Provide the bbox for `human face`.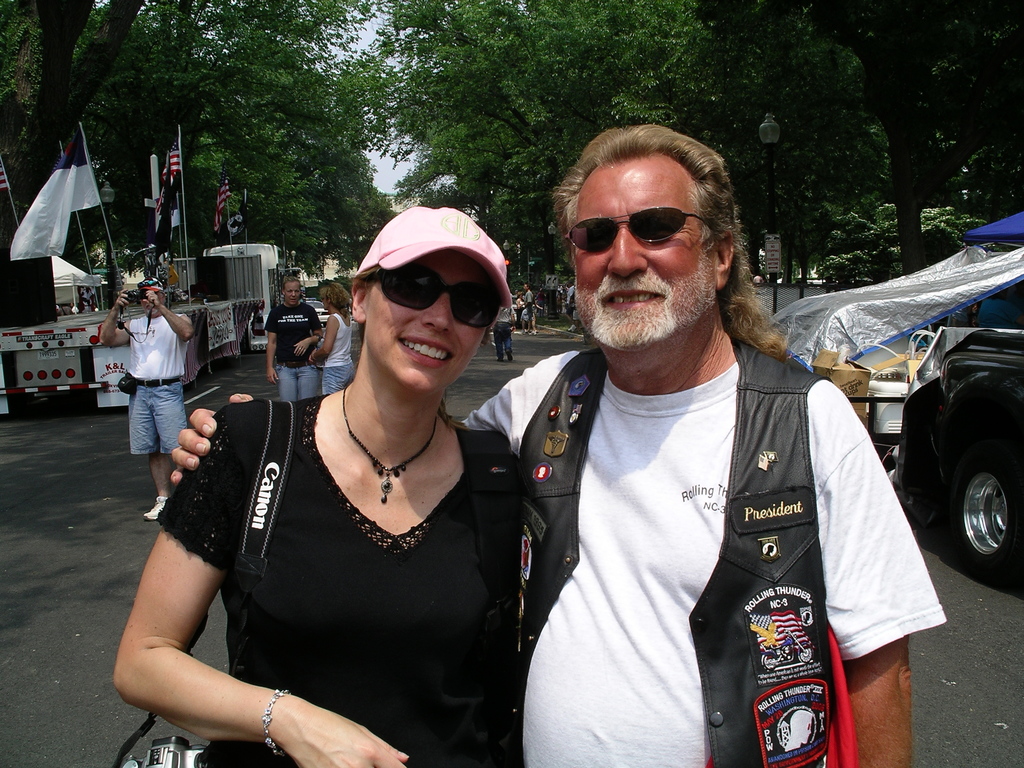
<region>321, 294, 333, 314</region>.
